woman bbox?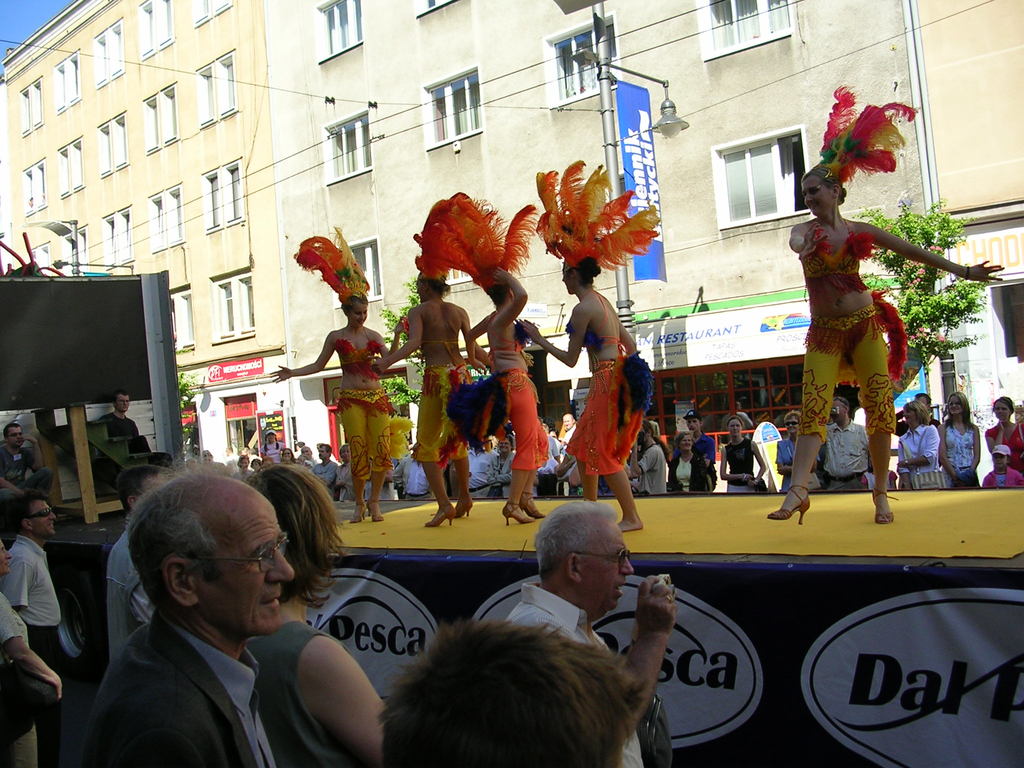
box(364, 190, 485, 529)
